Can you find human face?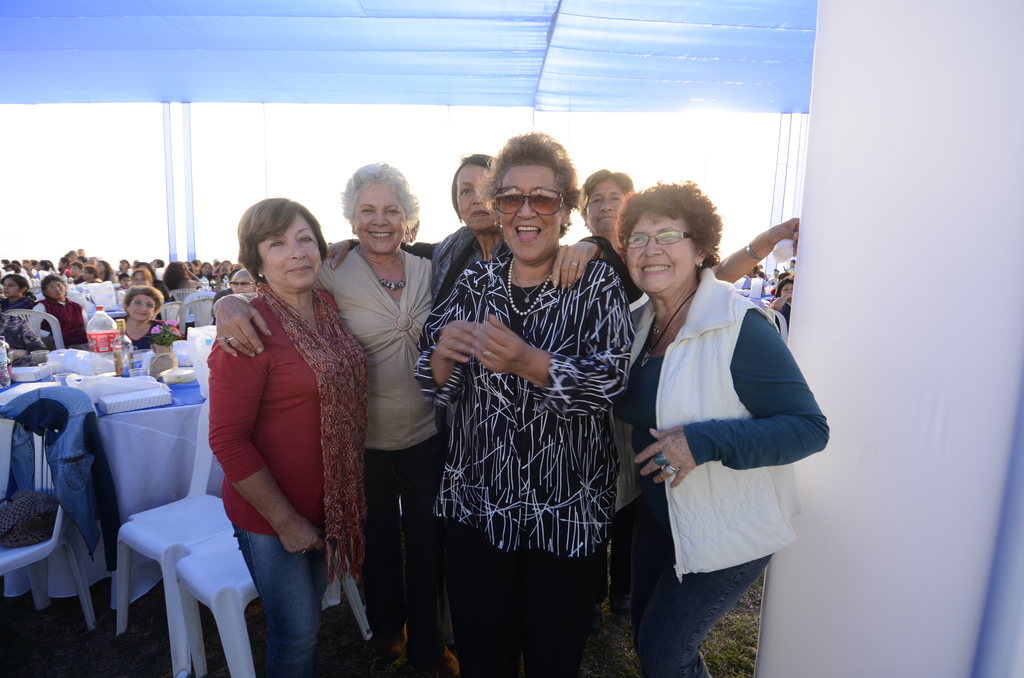
Yes, bounding box: l=623, t=207, r=695, b=296.
